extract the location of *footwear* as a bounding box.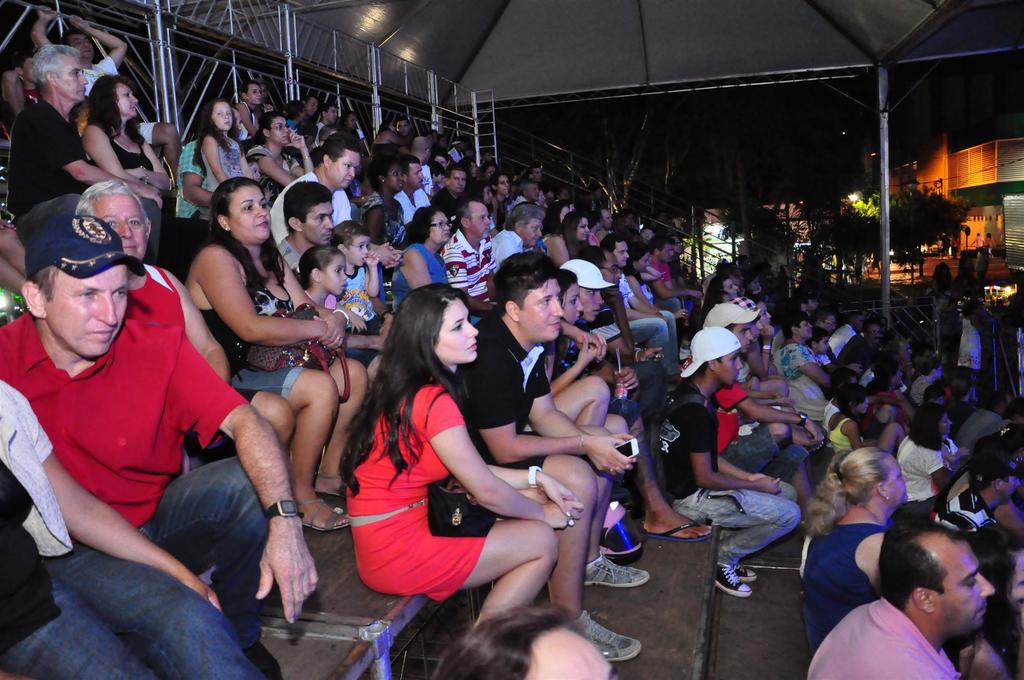
bbox=[315, 471, 350, 502].
